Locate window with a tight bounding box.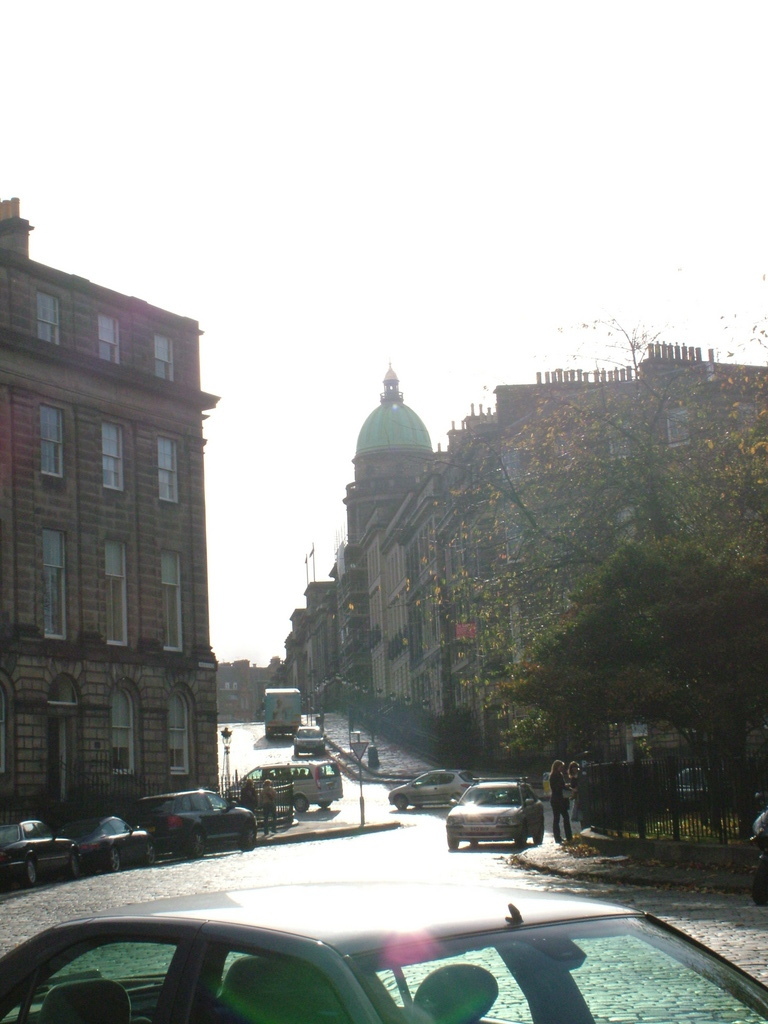
39 289 61 340.
